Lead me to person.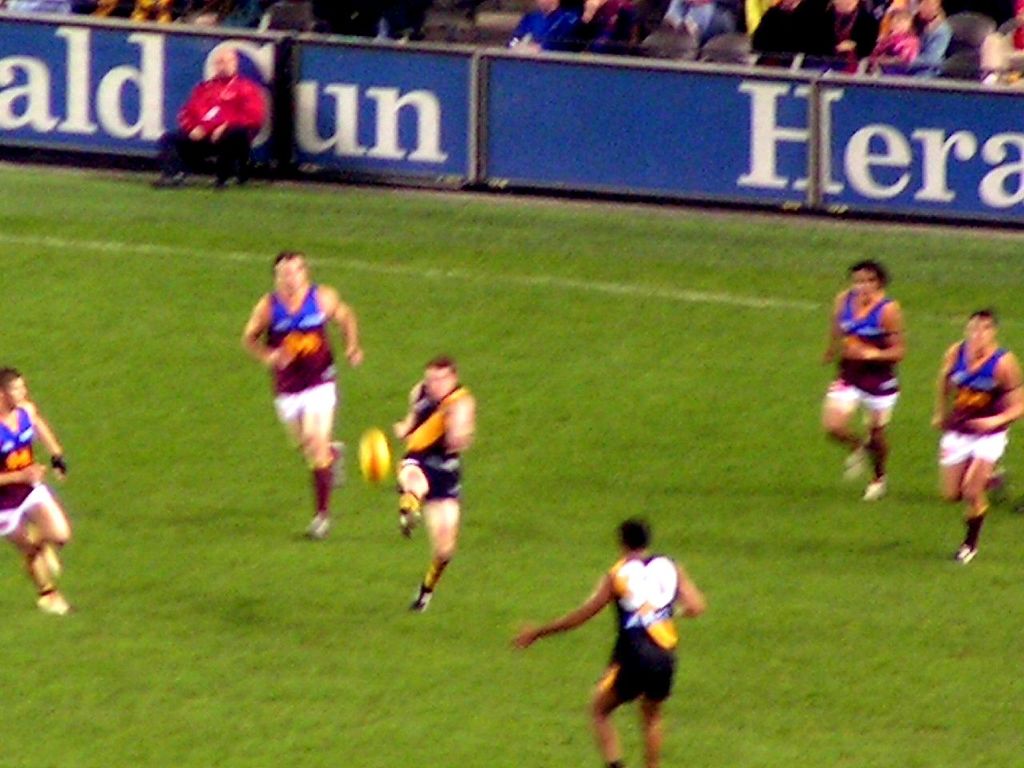
Lead to {"left": 875, "top": 0, "right": 930, "bottom": 74}.
